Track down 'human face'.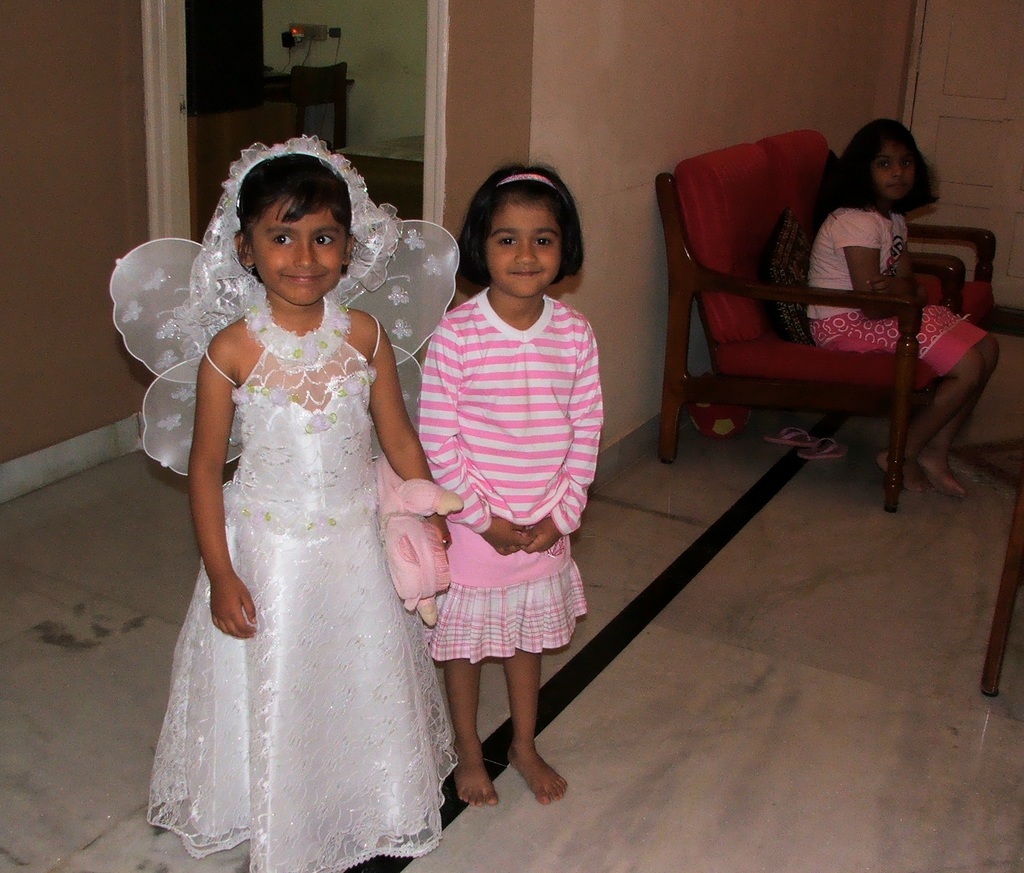
Tracked to {"left": 484, "top": 199, "right": 558, "bottom": 297}.
